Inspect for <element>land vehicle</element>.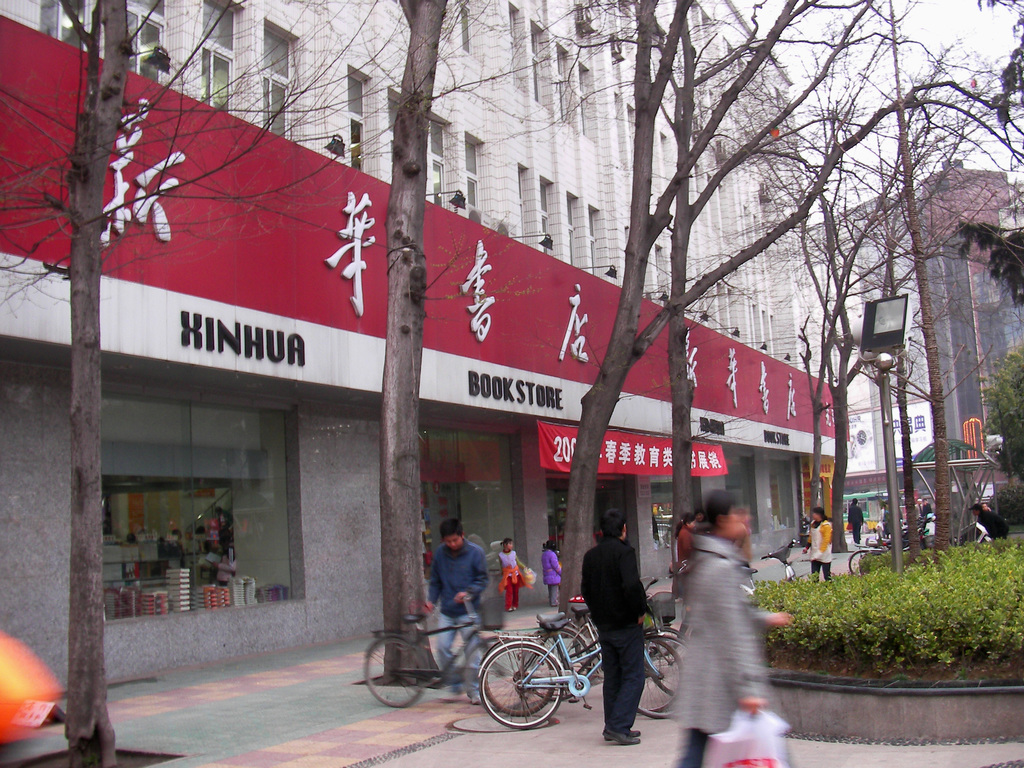
Inspection: Rect(520, 577, 688, 701).
